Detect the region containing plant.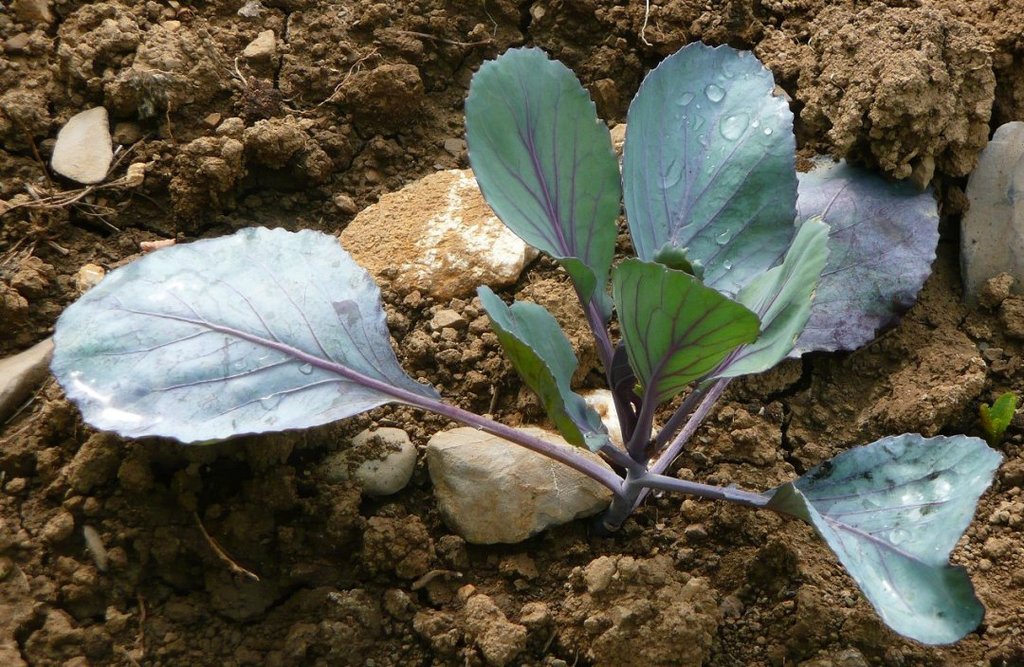
984:390:1022:445.
